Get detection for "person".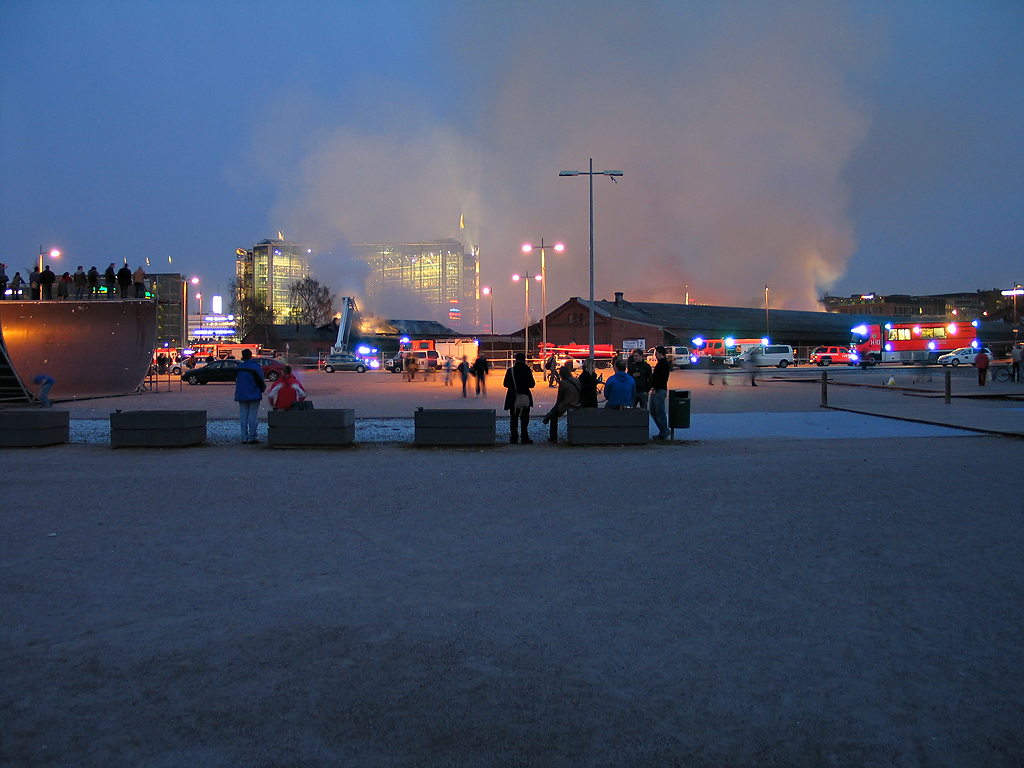
Detection: 500 348 537 447.
